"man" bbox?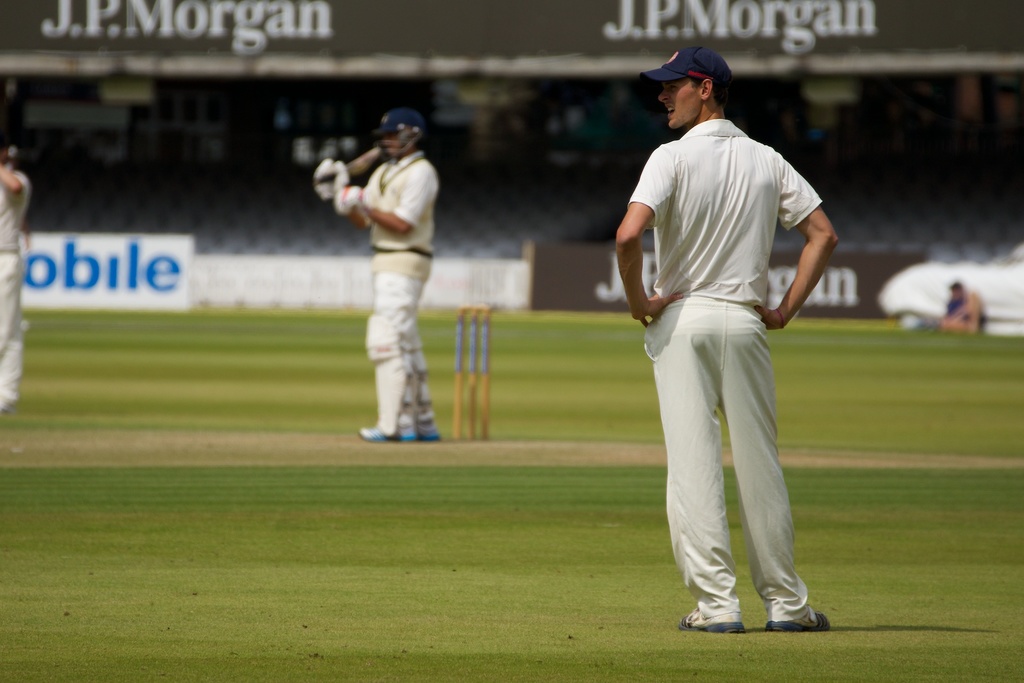
<box>620,24,838,654</box>
